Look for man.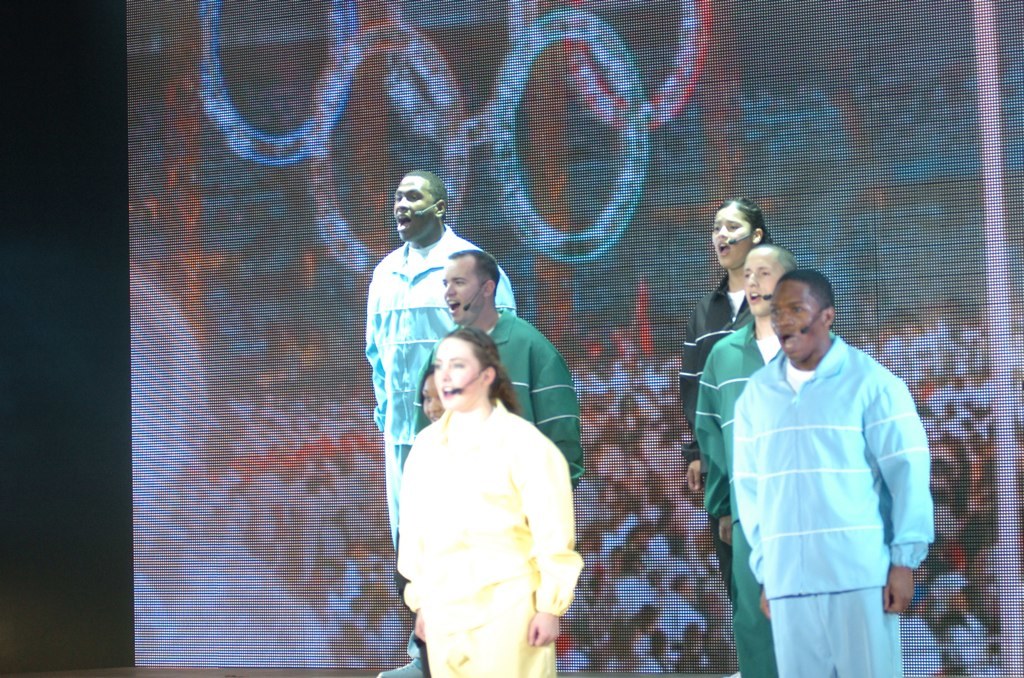
Found: {"left": 687, "top": 233, "right": 768, "bottom": 653}.
